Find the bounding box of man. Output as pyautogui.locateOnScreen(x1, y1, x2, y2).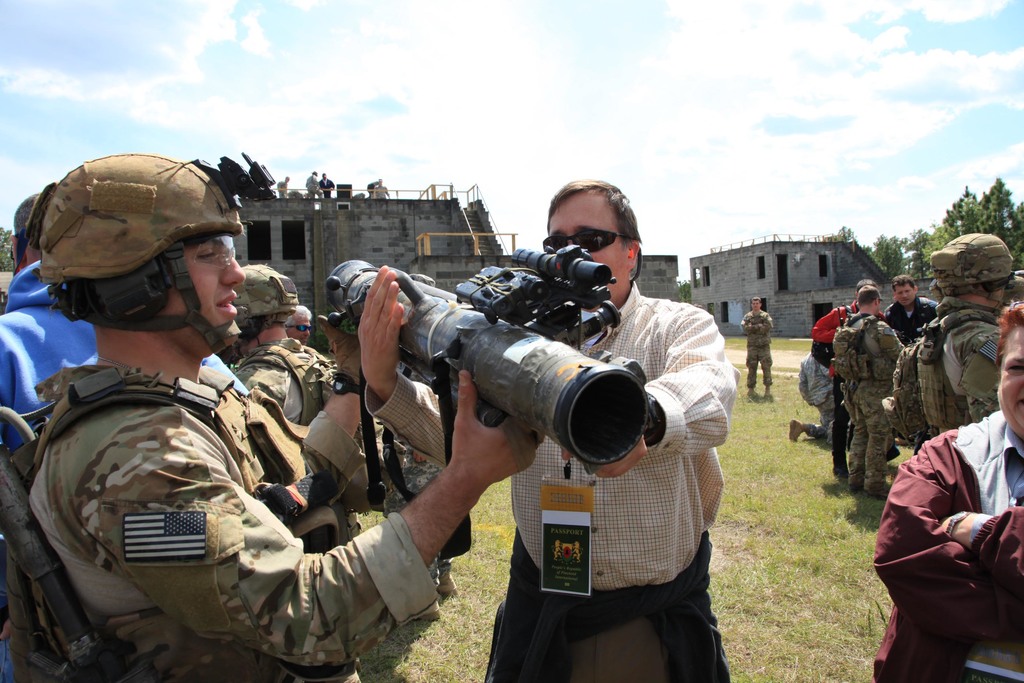
pyautogui.locateOnScreen(899, 229, 1016, 449).
